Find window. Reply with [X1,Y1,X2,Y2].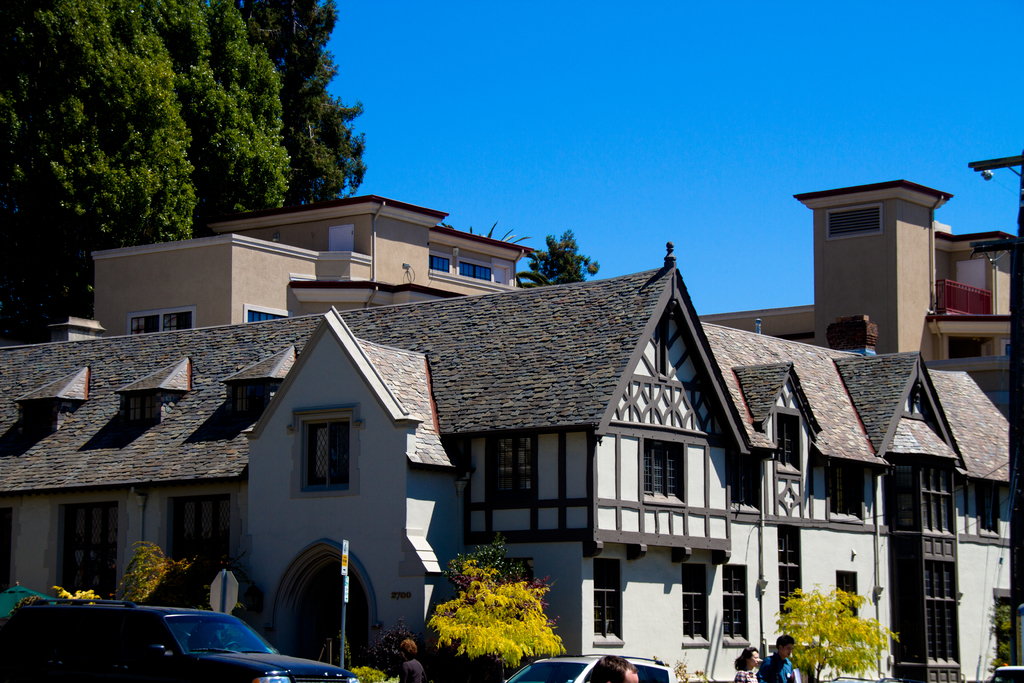
[719,564,749,641].
